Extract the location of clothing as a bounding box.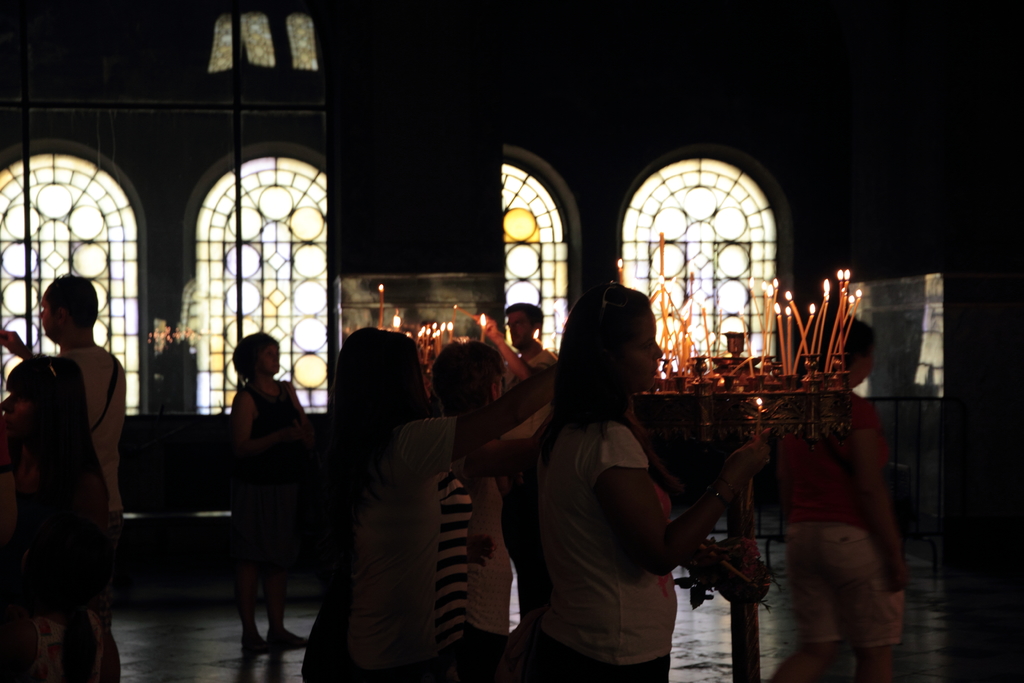
rect(528, 418, 682, 682).
